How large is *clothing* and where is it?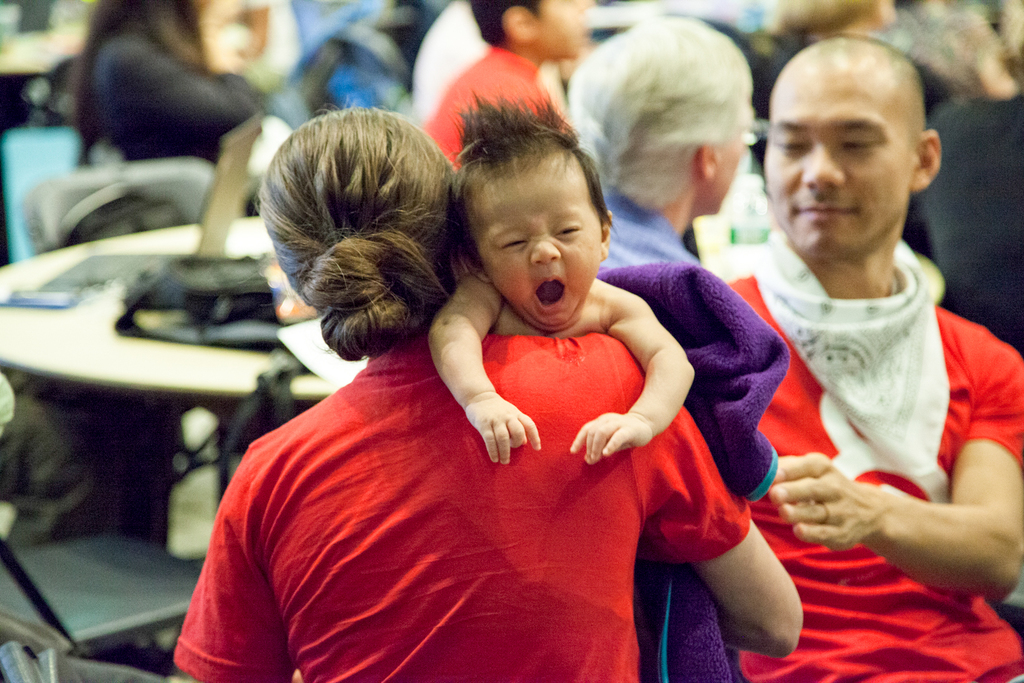
Bounding box: x1=223, y1=269, x2=765, y2=646.
